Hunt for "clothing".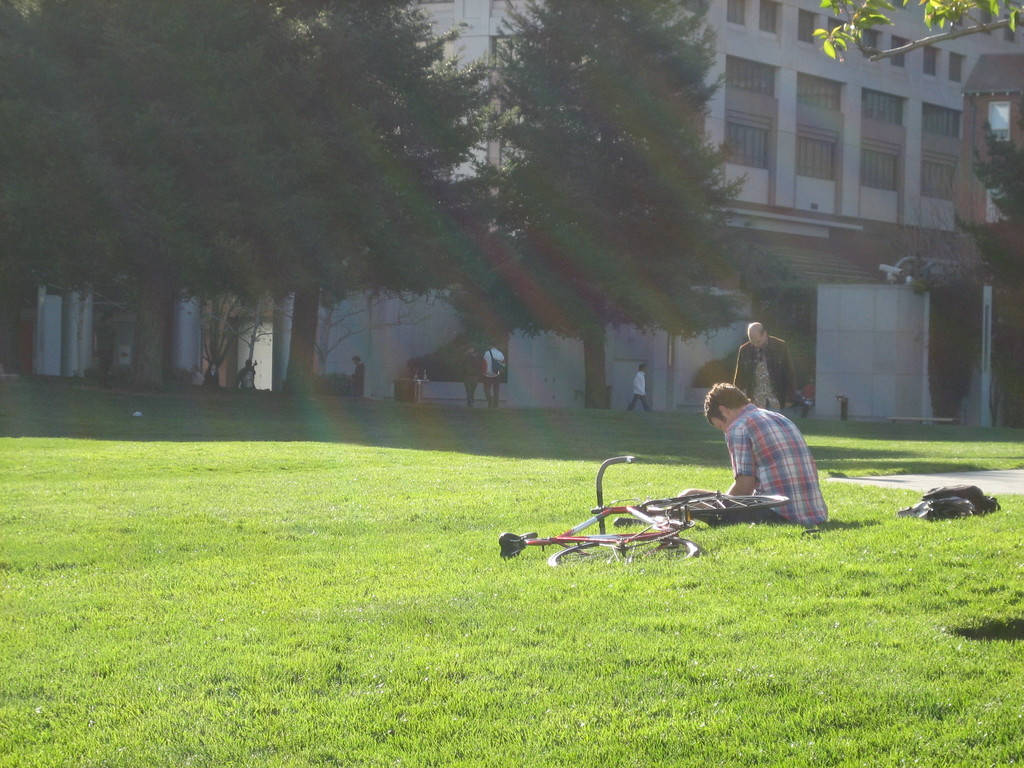
Hunted down at (x1=796, y1=383, x2=816, y2=408).
